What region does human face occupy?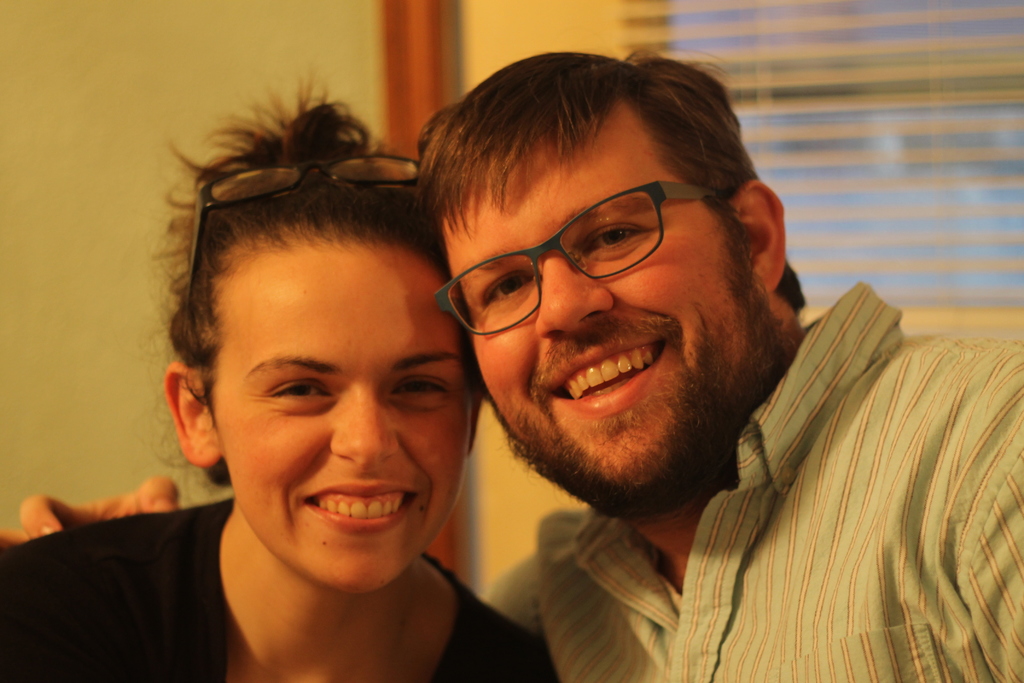
[219, 251, 470, 597].
